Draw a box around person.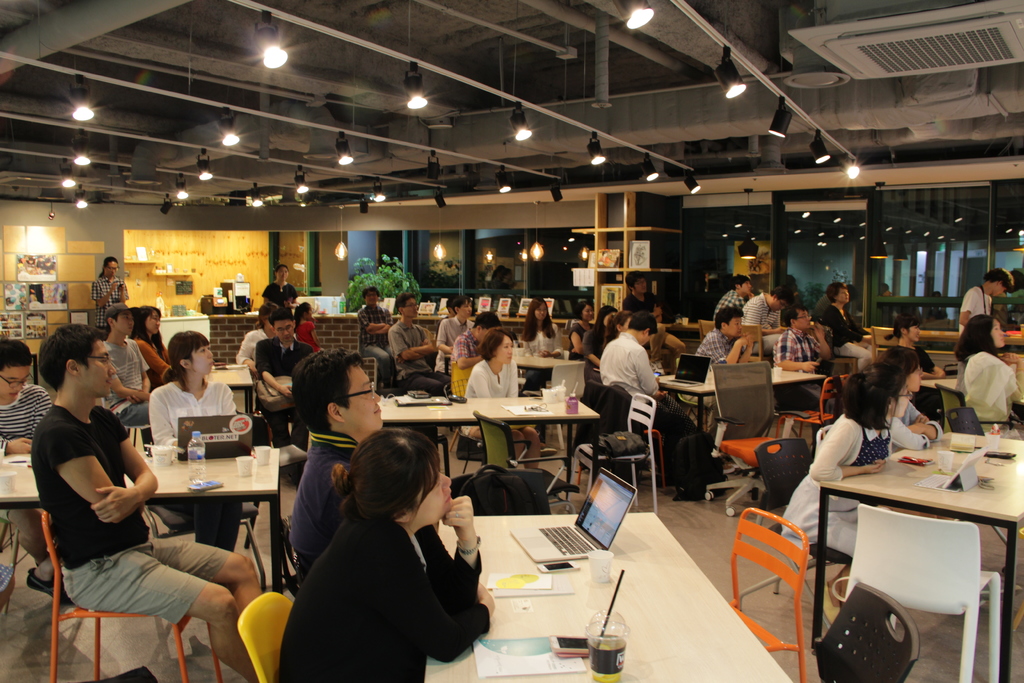
bbox(882, 337, 942, 448).
